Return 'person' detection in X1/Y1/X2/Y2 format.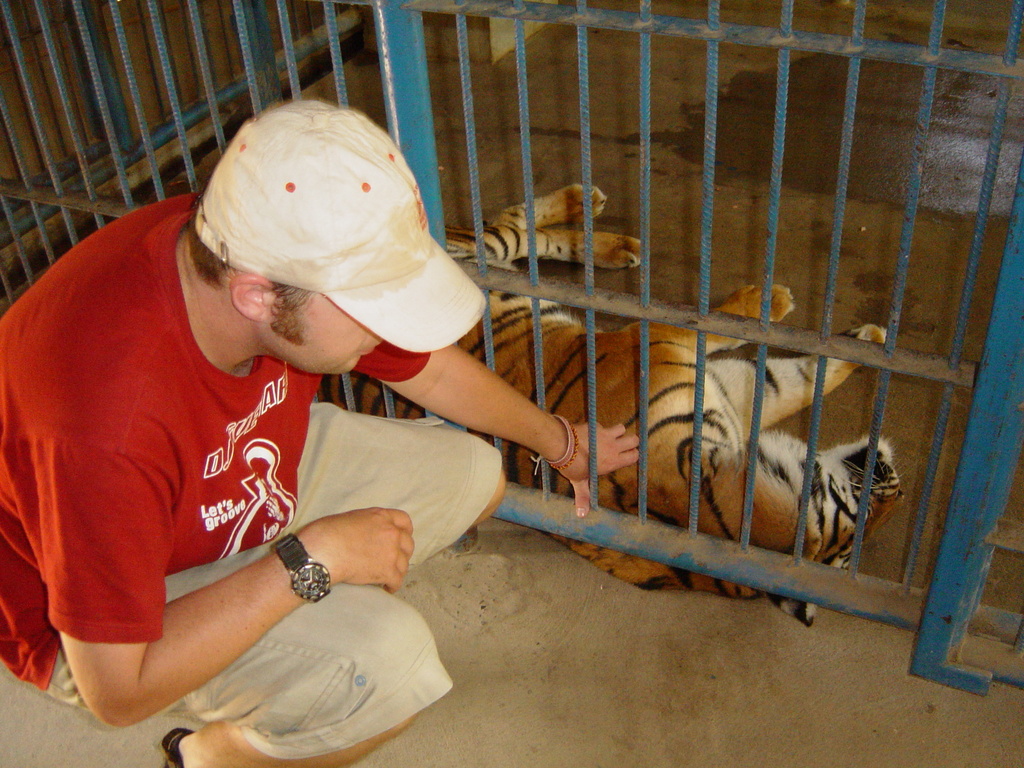
0/100/639/767.
